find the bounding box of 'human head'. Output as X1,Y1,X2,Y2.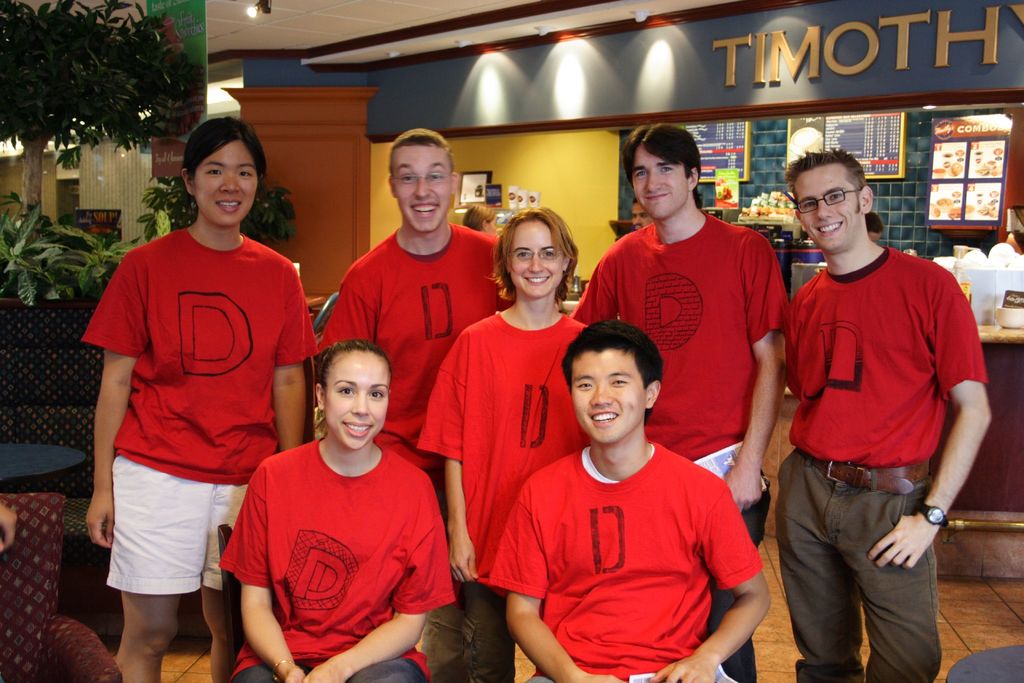
497,205,577,300.
